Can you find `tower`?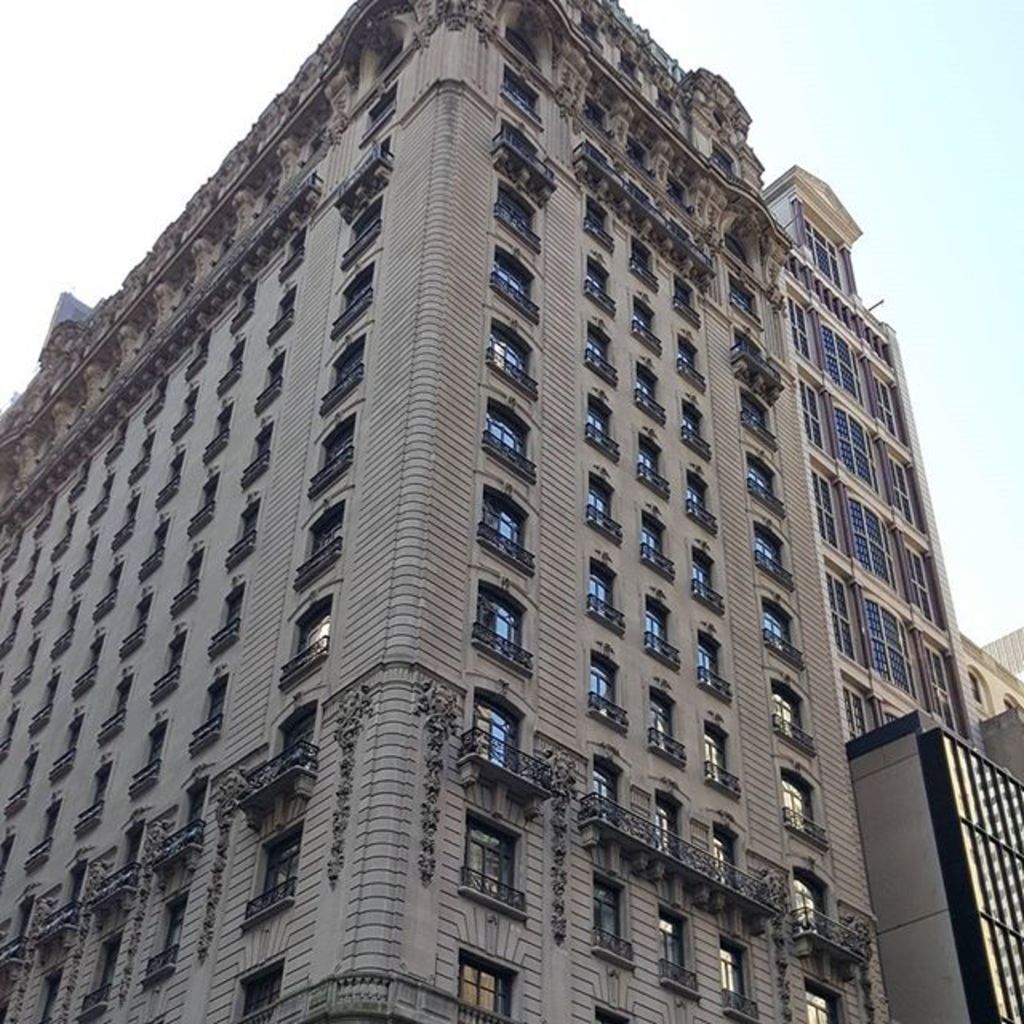
Yes, bounding box: rect(0, 0, 1022, 1022).
